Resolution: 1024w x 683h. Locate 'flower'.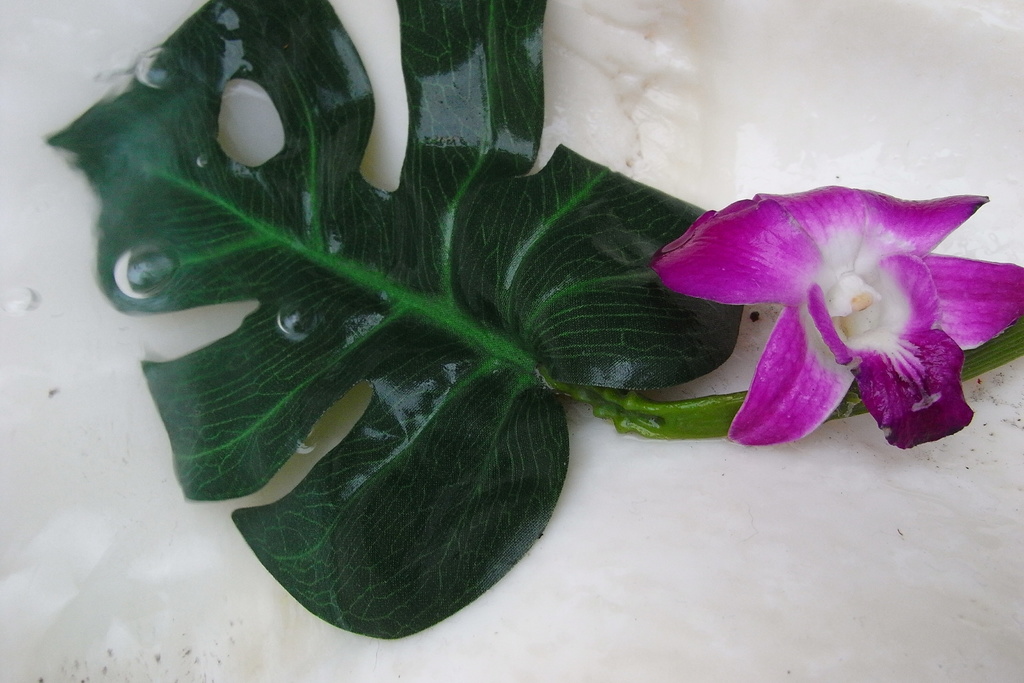
box(650, 180, 982, 446).
